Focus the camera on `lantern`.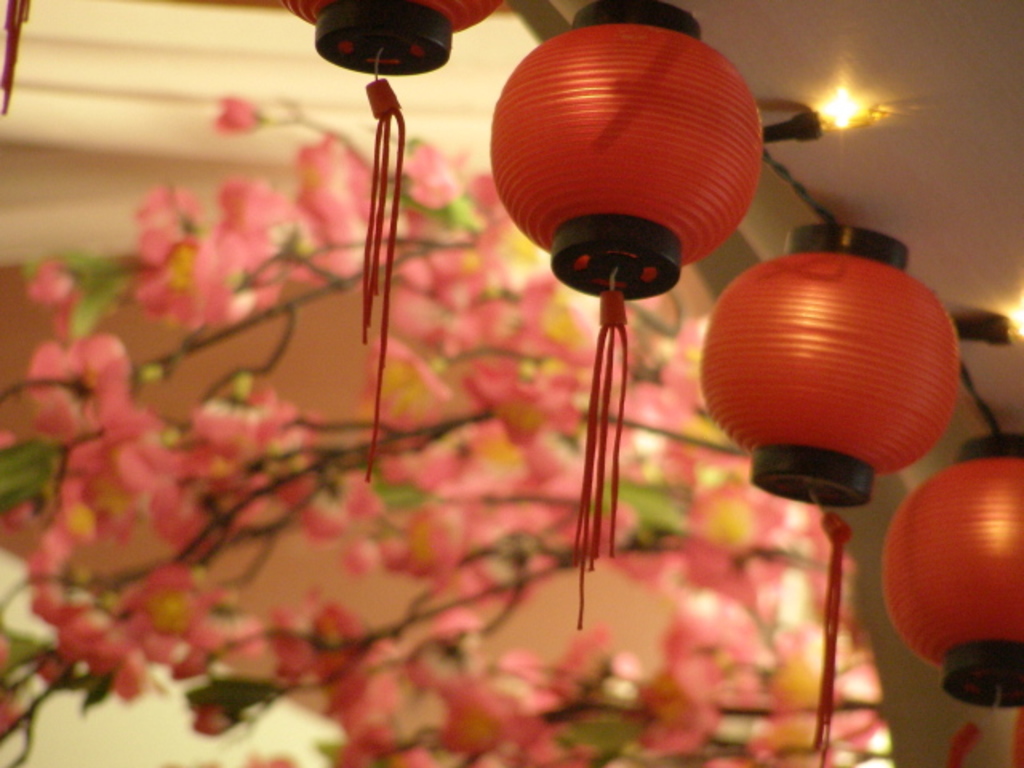
Focus region: (683, 210, 968, 499).
